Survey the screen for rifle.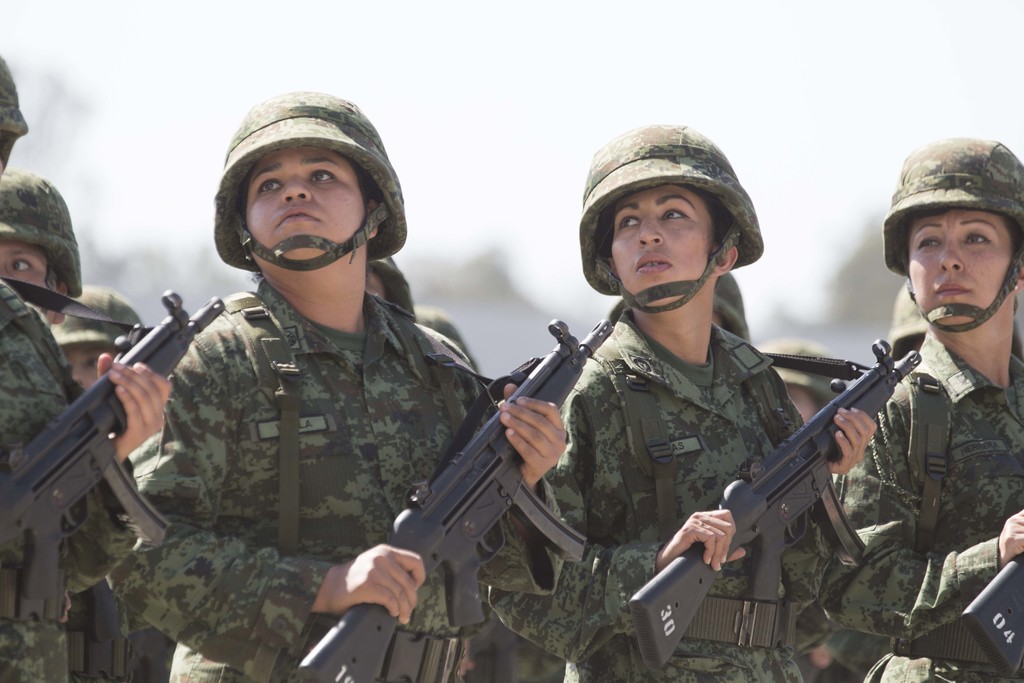
Survey found: l=0, t=276, r=225, b=624.
